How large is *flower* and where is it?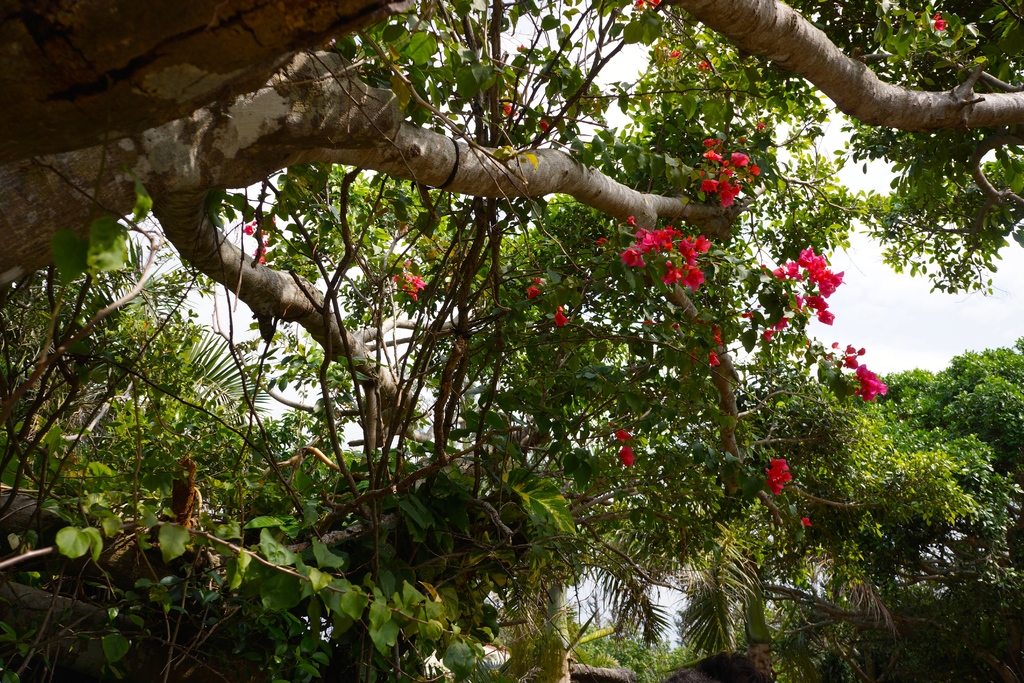
Bounding box: region(624, 213, 635, 224).
